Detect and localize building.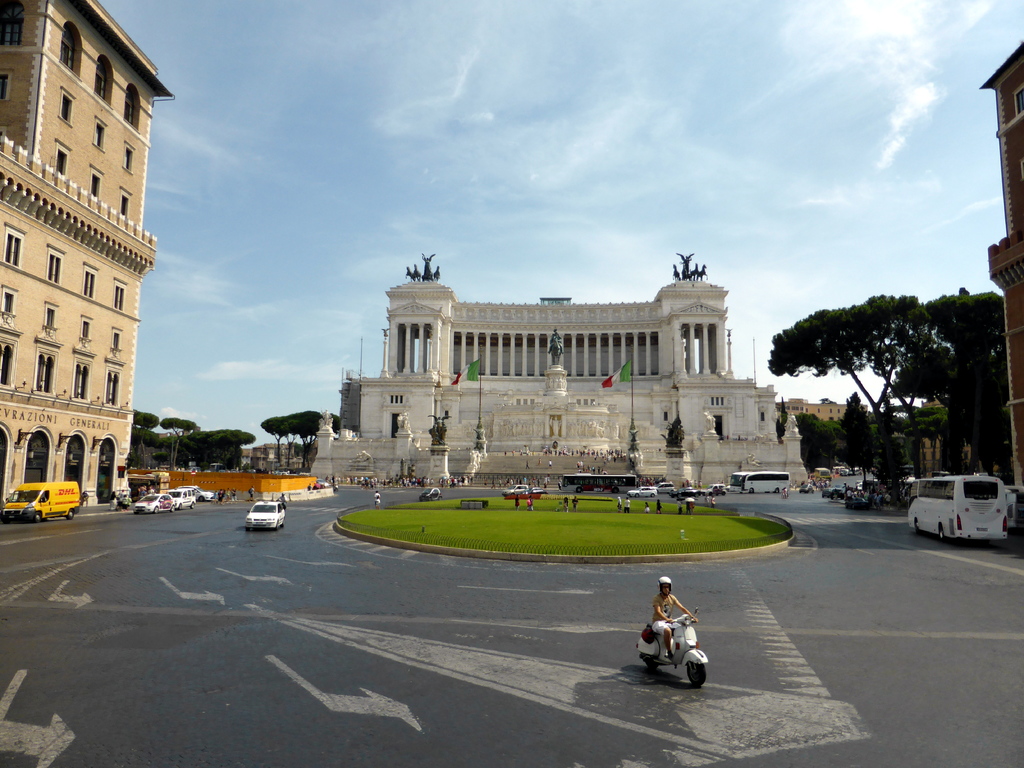
Localized at (x1=980, y1=40, x2=1023, y2=500).
